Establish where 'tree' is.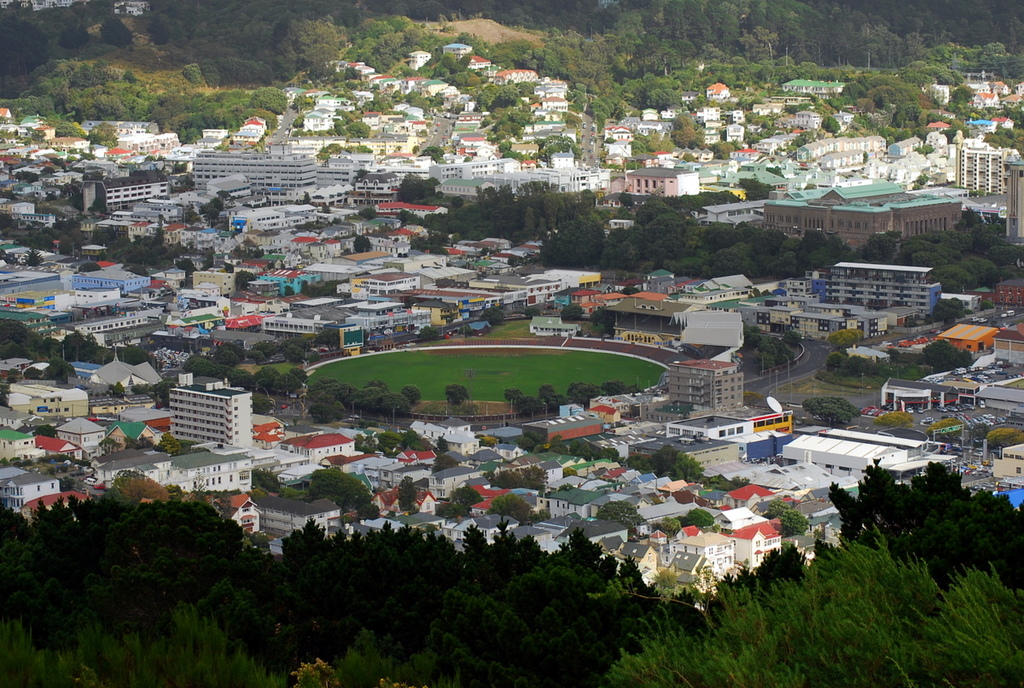
Established at locate(705, 249, 734, 280).
